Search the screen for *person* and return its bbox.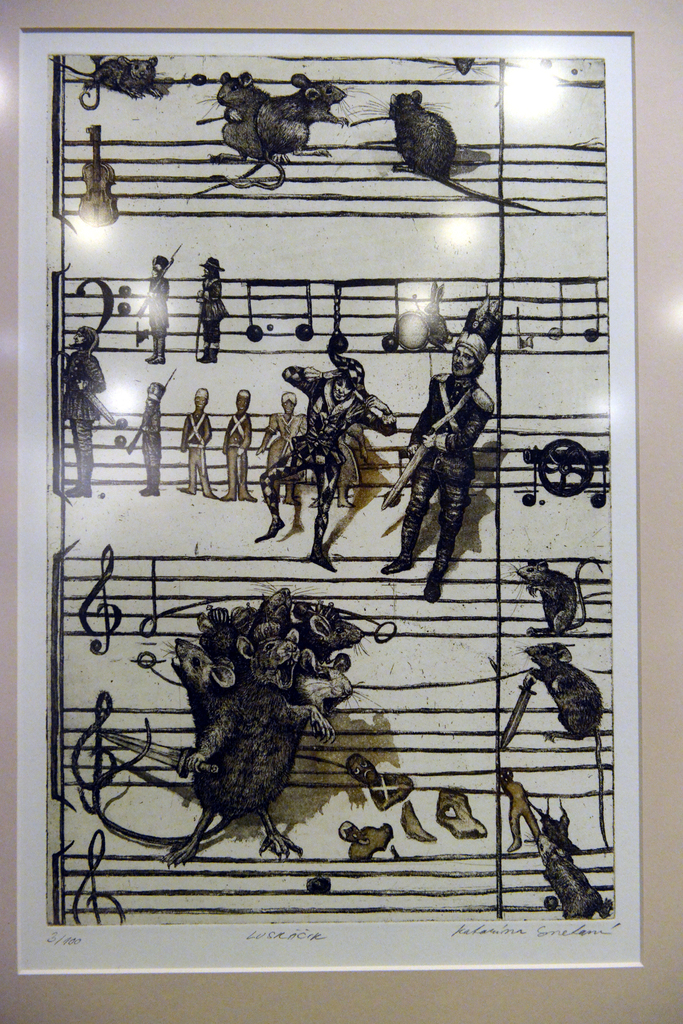
Found: {"x1": 58, "y1": 324, "x2": 107, "y2": 498}.
